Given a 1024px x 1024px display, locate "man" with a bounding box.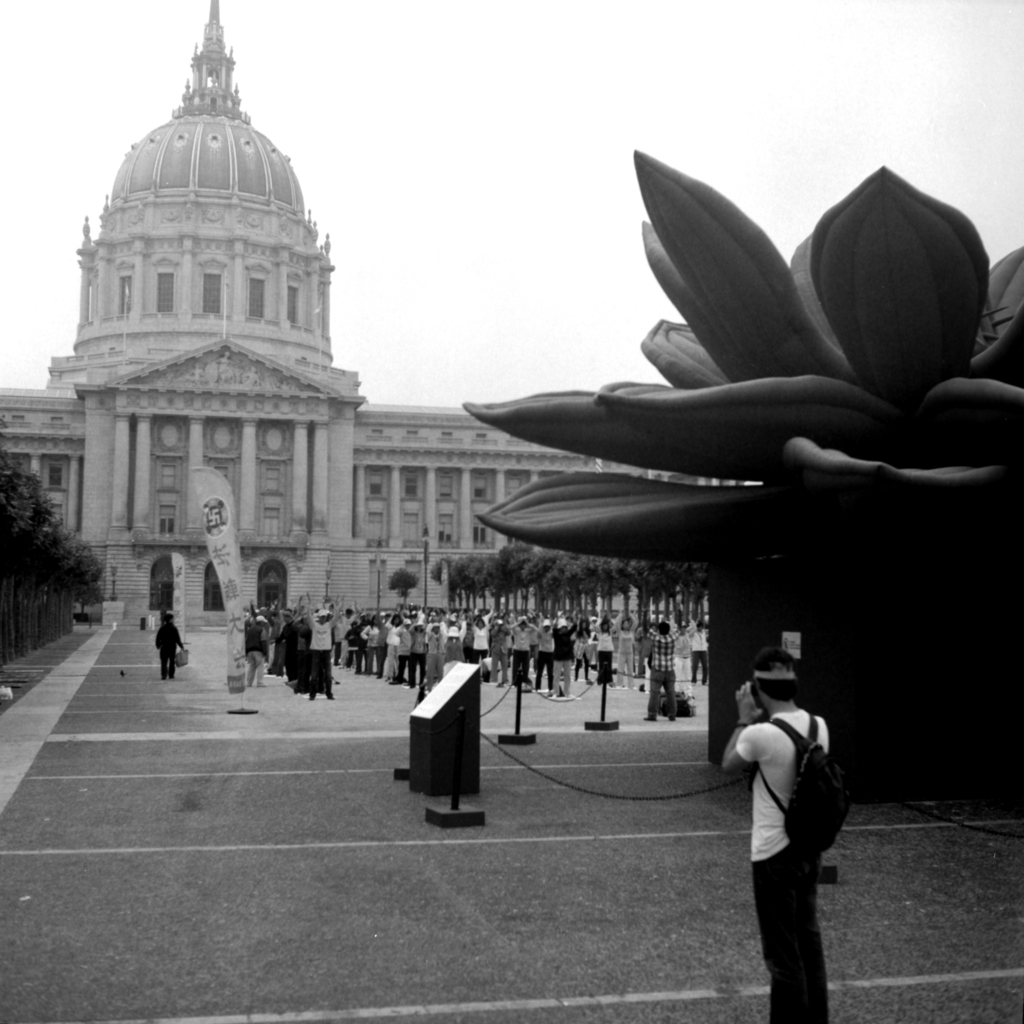
Located: bbox=(155, 614, 187, 680).
